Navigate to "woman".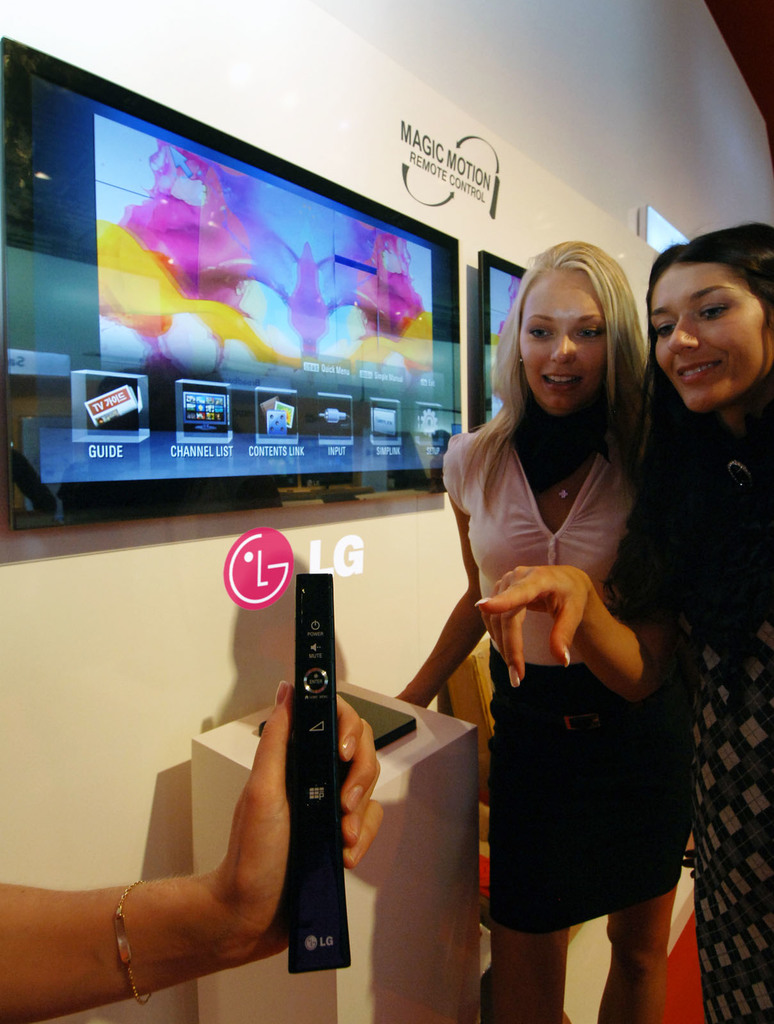
Navigation target: [x1=477, y1=220, x2=773, y2=1023].
